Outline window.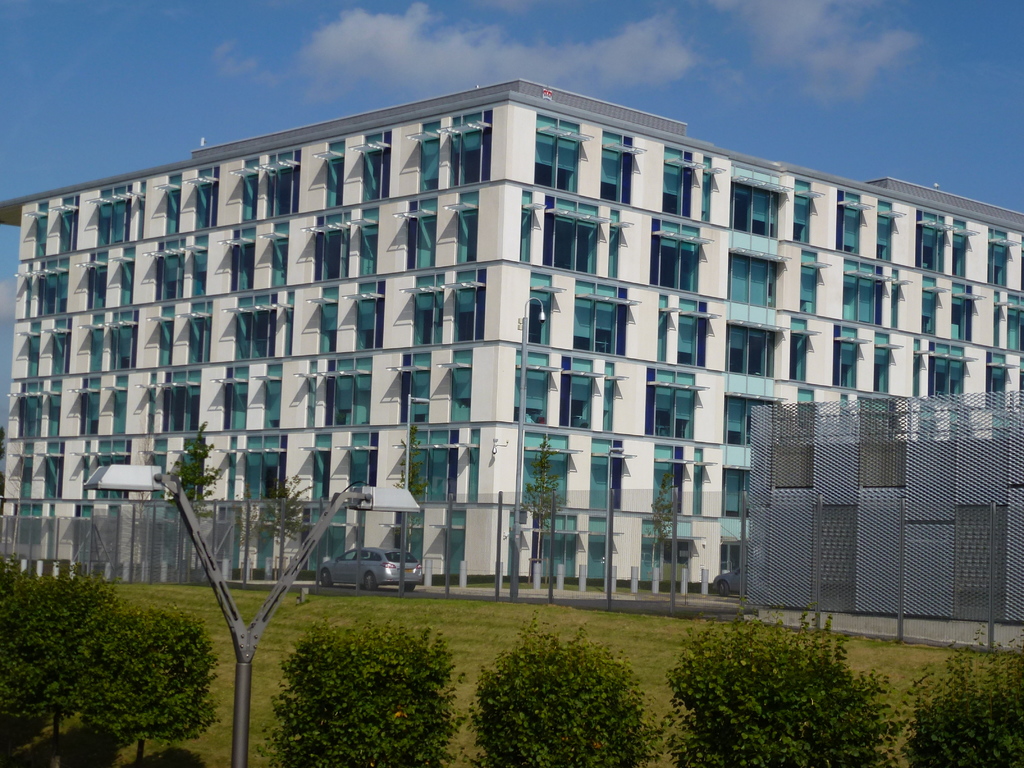
Outline: box(515, 349, 560, 422).
